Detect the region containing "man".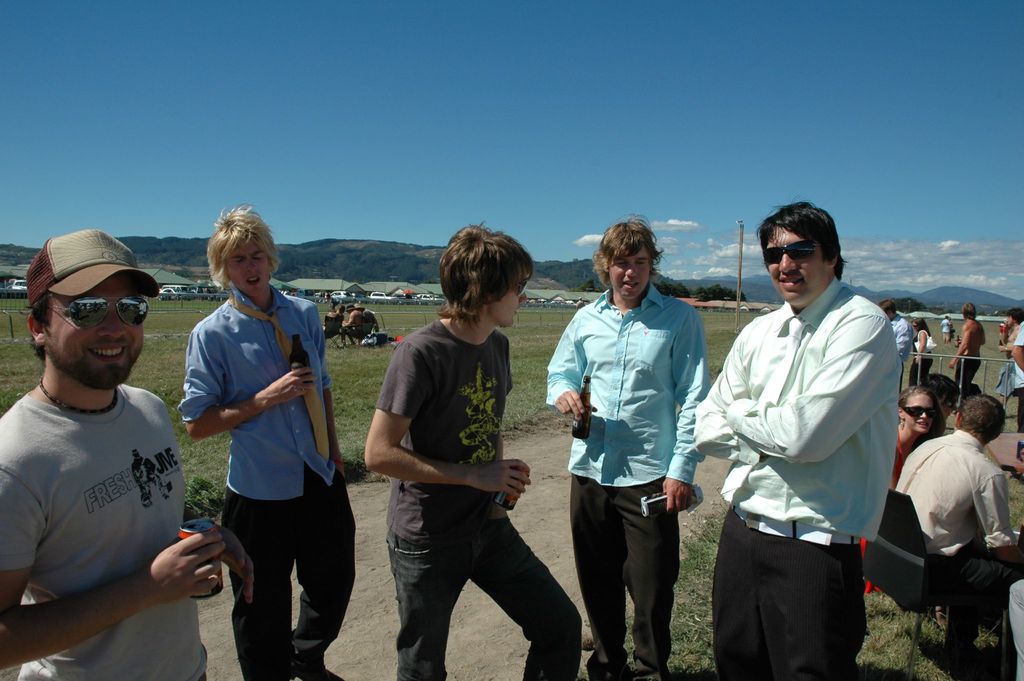
<bbox>948, 300, 986, 393</bbox>.
